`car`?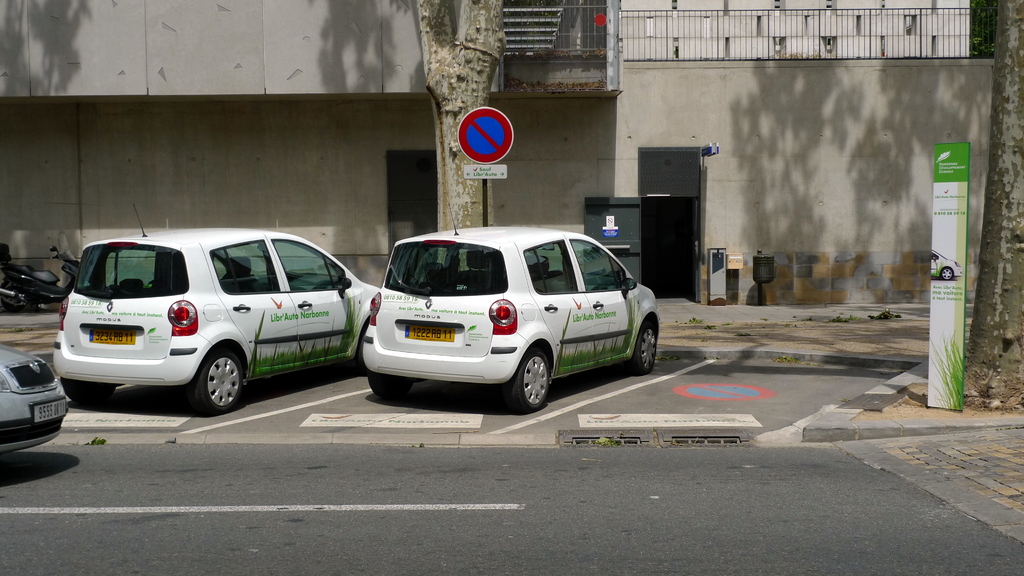
x1=342, y1=220, x2=671, y2=418
